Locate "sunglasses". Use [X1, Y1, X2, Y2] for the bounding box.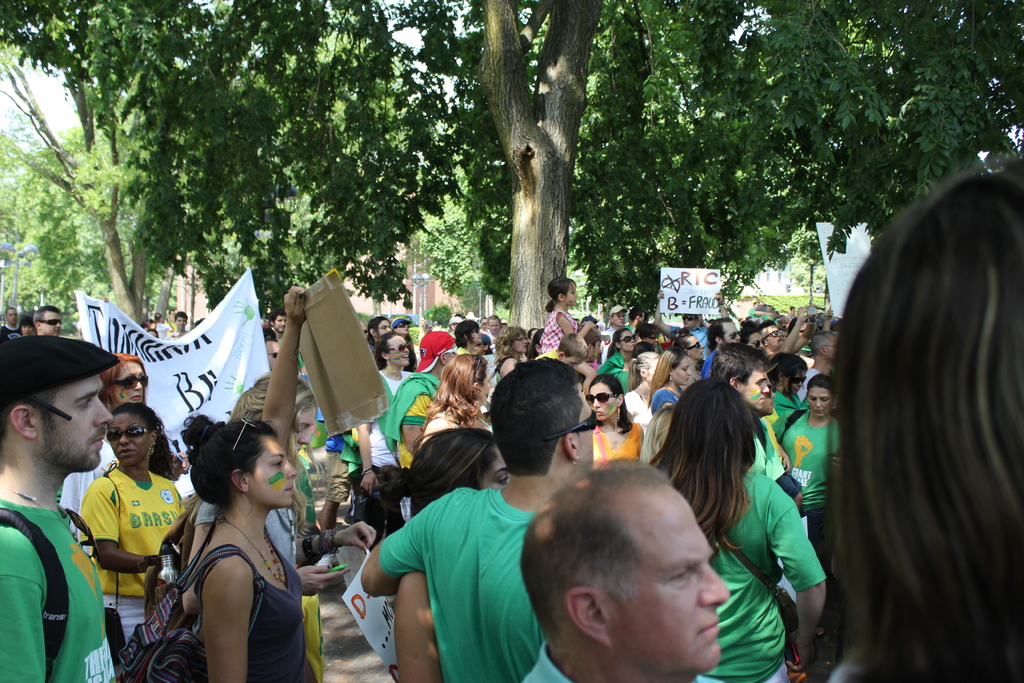
[540, 411, 595, 442].
